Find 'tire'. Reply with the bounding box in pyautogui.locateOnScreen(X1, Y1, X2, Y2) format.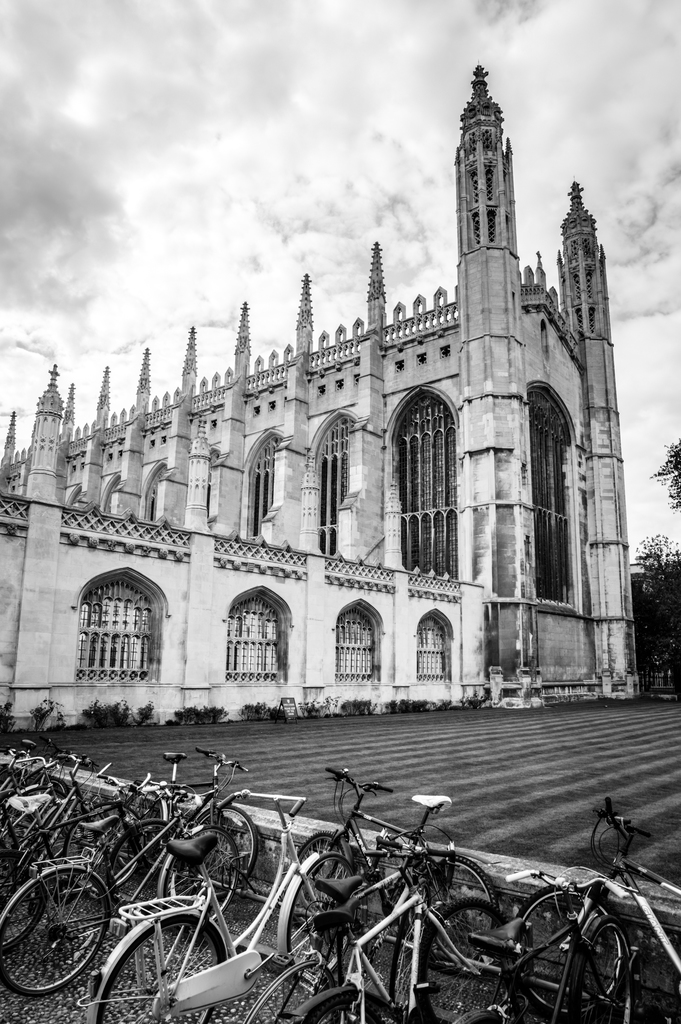
pyautogui.locateOnScreen(288, 979, 400, 1023).
